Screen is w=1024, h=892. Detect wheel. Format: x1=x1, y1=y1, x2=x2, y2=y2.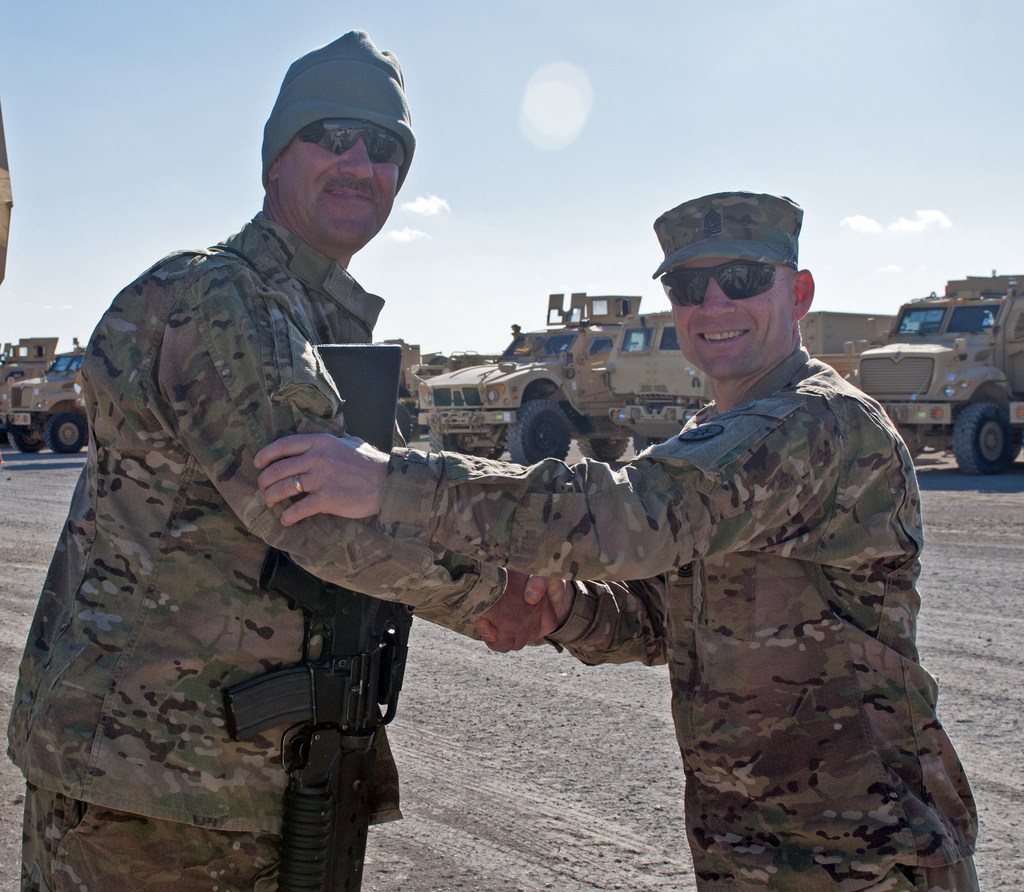
x1=948, y1=394, x2=1018, y2=474.
